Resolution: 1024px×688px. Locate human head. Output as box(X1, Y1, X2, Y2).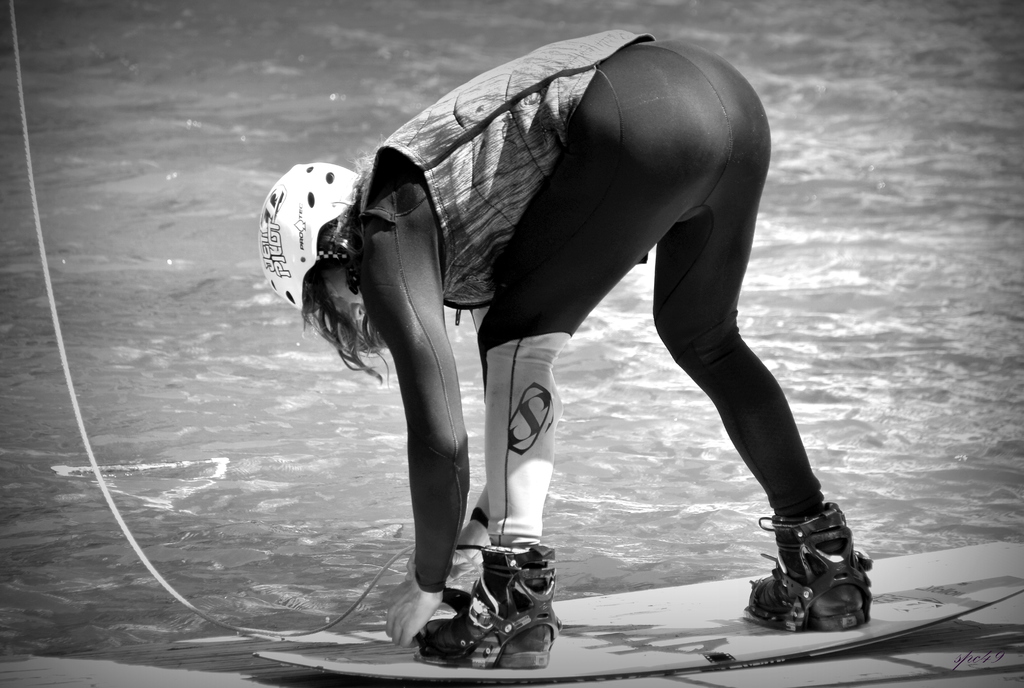
box(265, 139, 386, 328).
